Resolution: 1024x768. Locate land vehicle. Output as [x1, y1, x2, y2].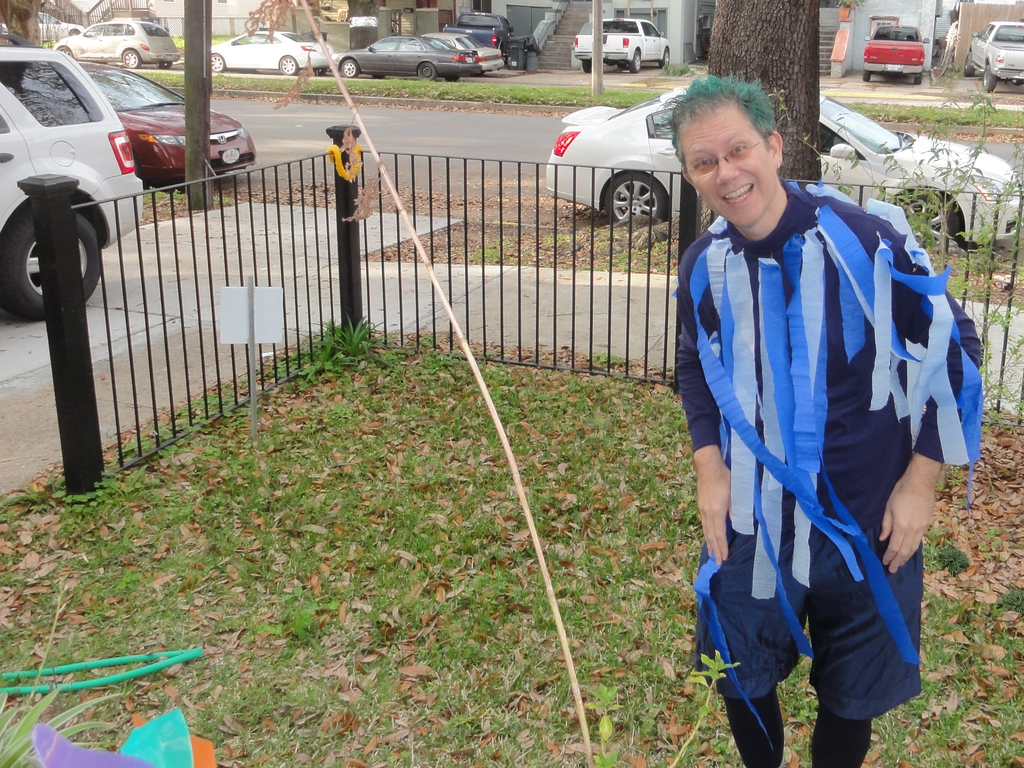
[4, 36, 135, 244].
